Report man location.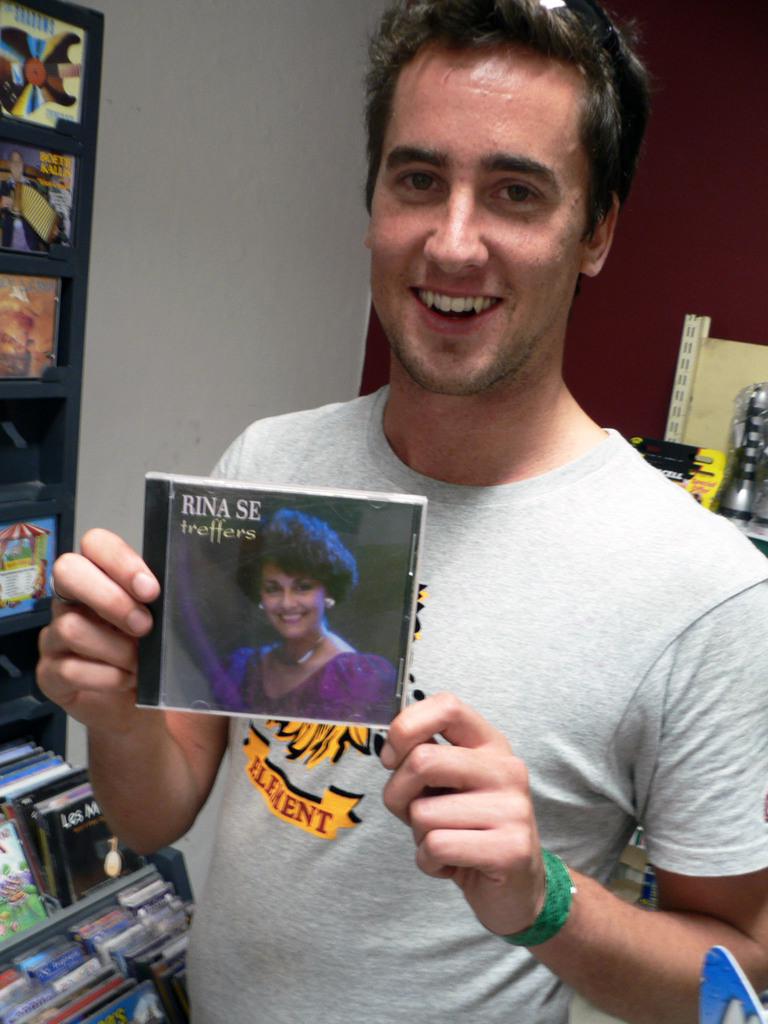
Report: 83/13/764/941.
